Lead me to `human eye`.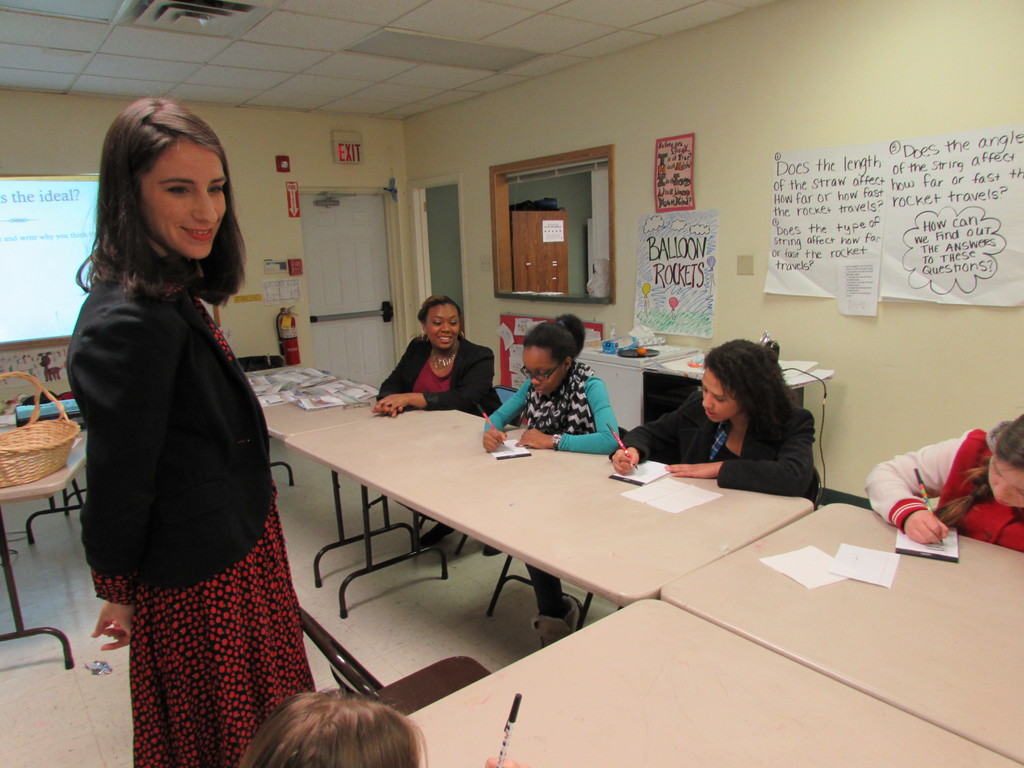
Lead to {"x1": 162, "y1": 182, "x2": 189, "y2": 196}.
